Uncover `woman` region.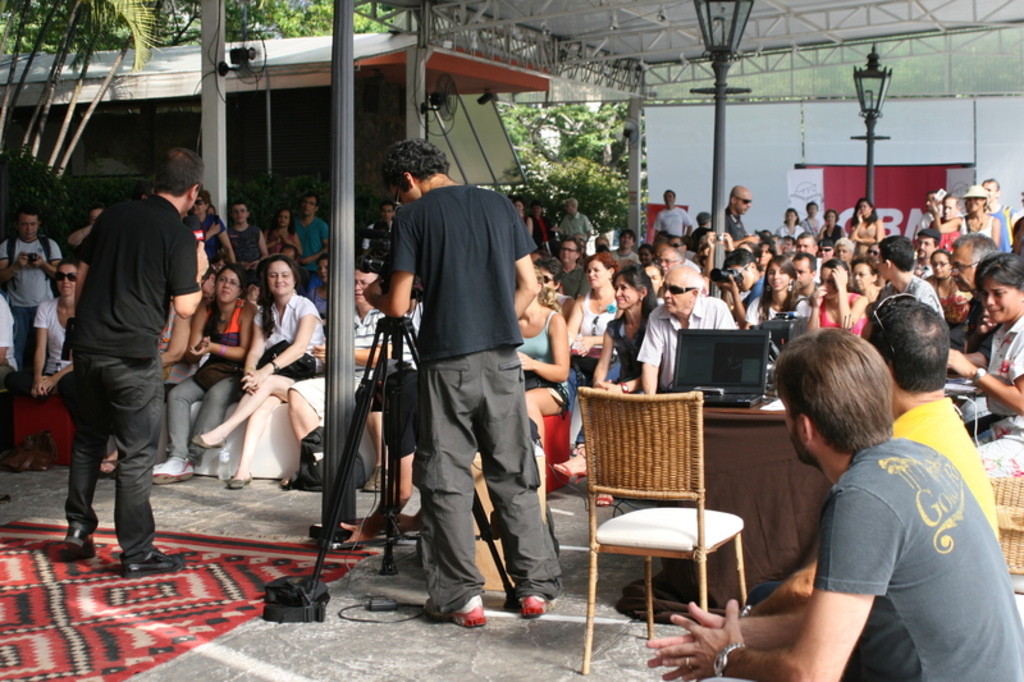
Uncovered: (803, 258, 870, 345).
